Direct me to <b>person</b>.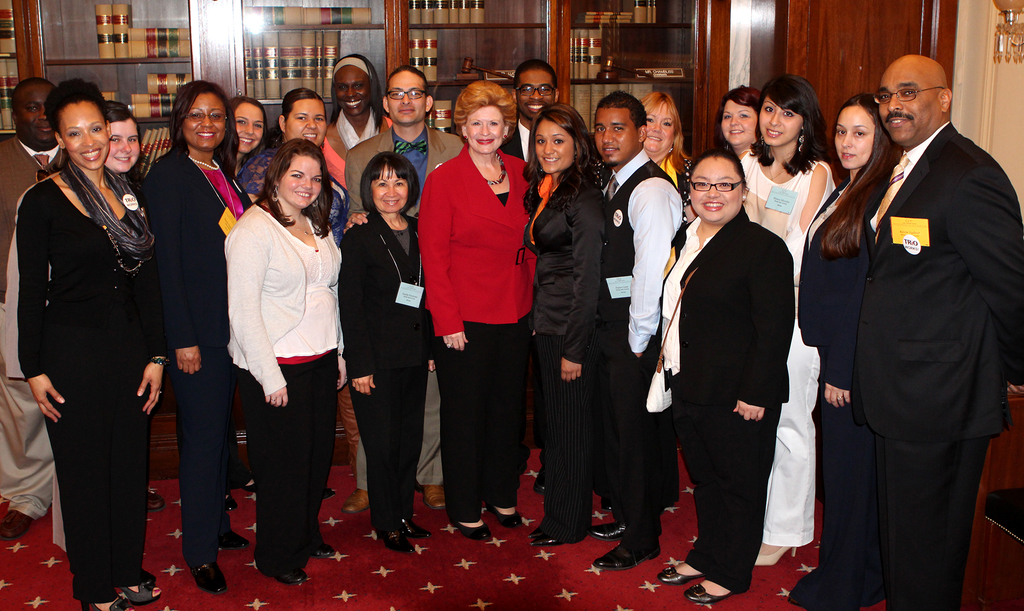
Direction: <box>639,89,684,187</box>.
